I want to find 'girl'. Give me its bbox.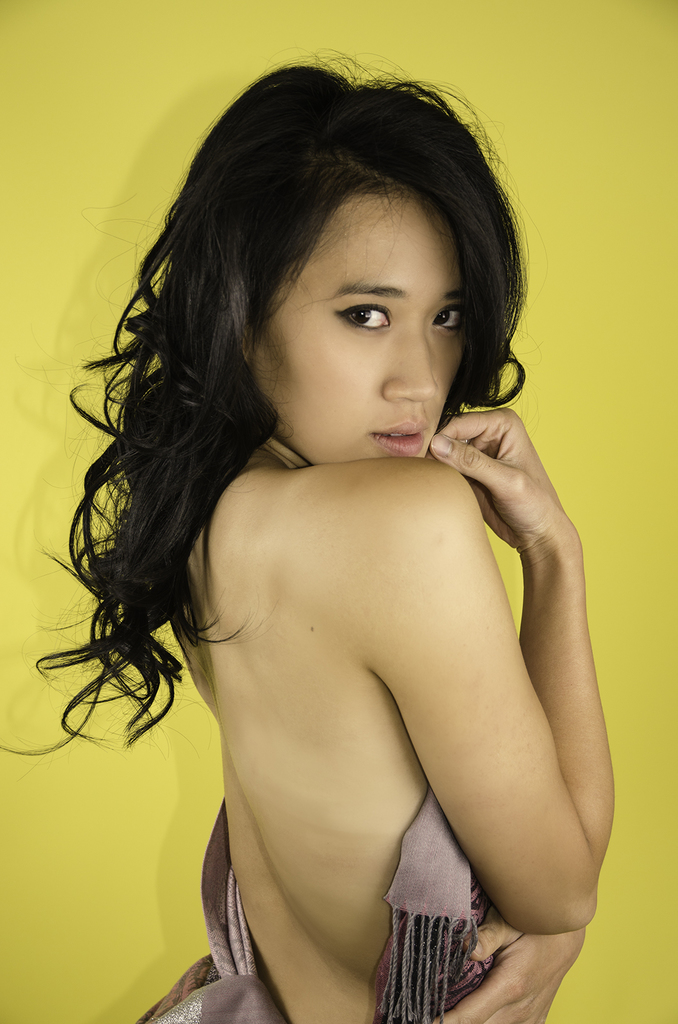
60:60:609:1023.
